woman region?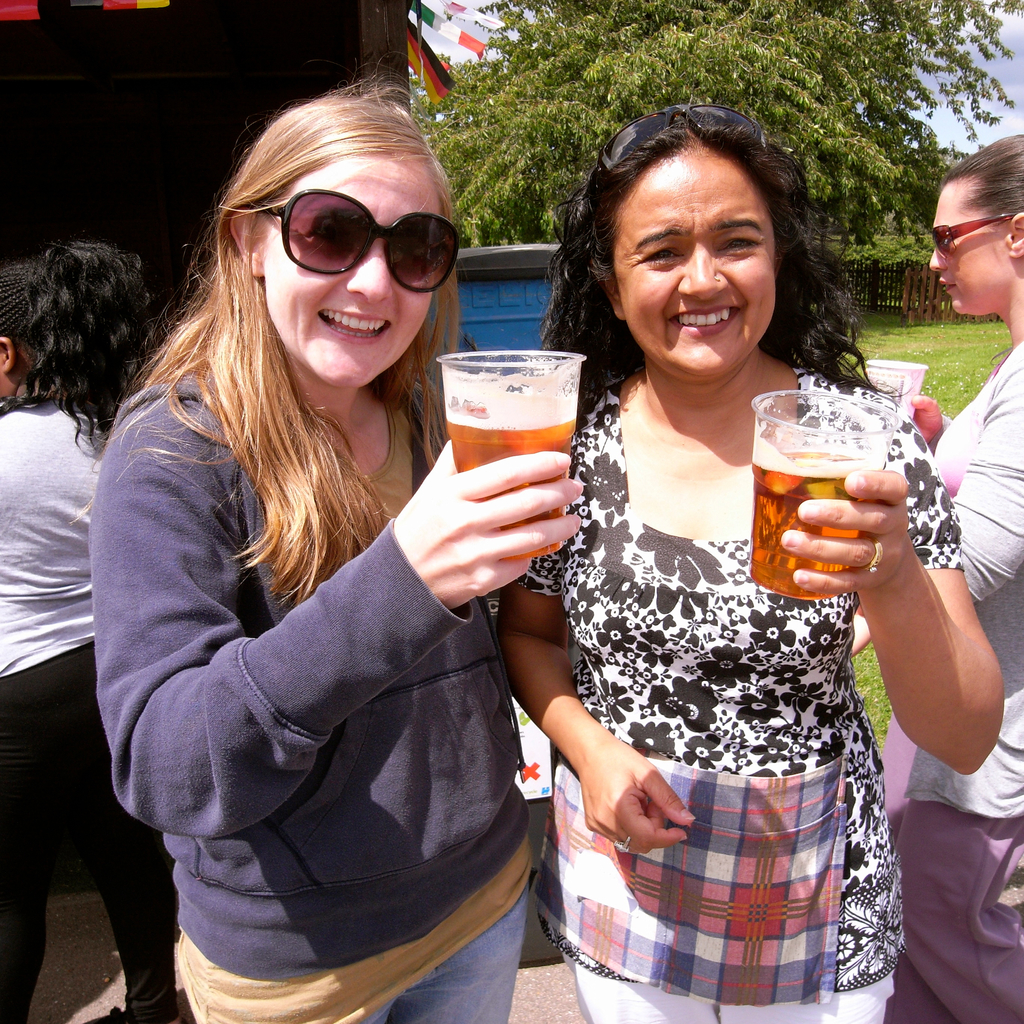
(left=883, top=131, right=1023, bottom=1023)
